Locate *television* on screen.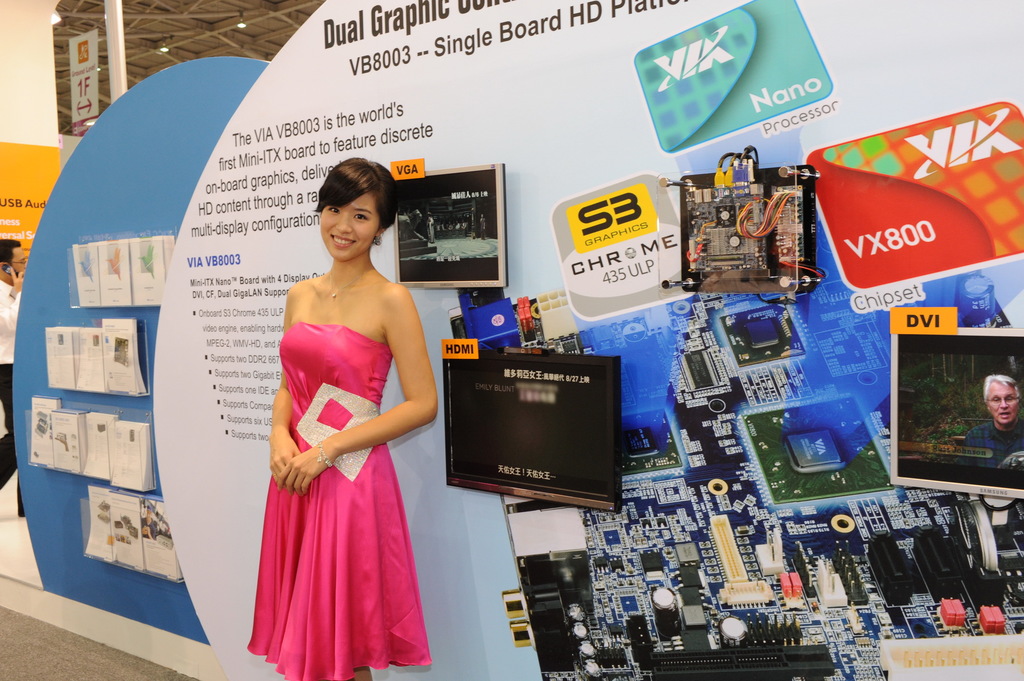
On screen at bbox=[390, 161, 507, 287].
